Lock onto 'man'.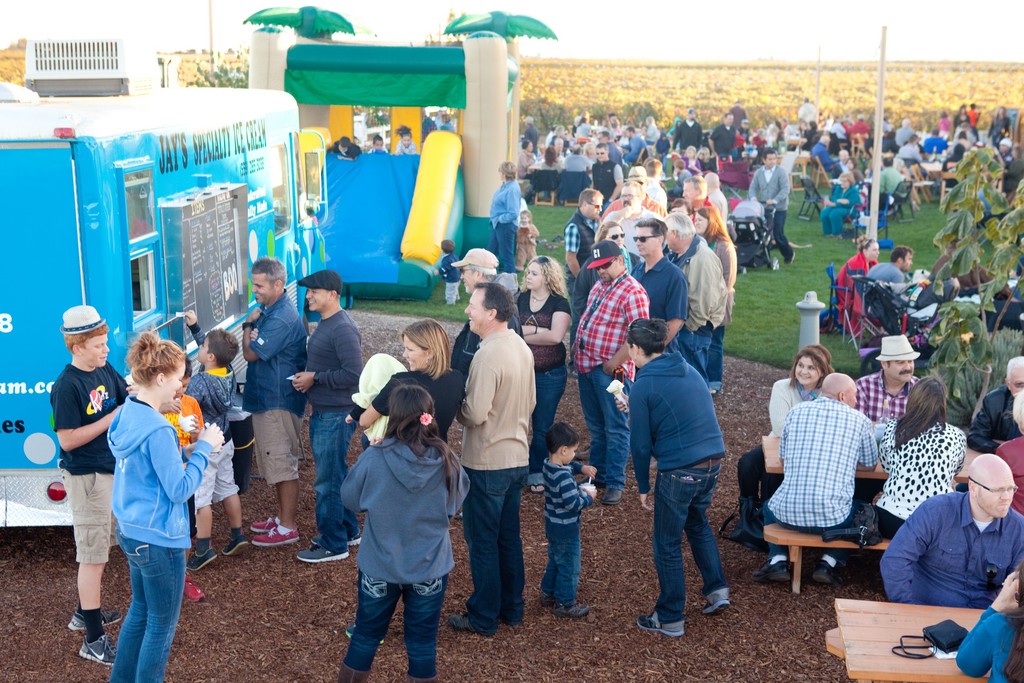
Locked: x1=663, y1=214, x2=724, y2=386.
